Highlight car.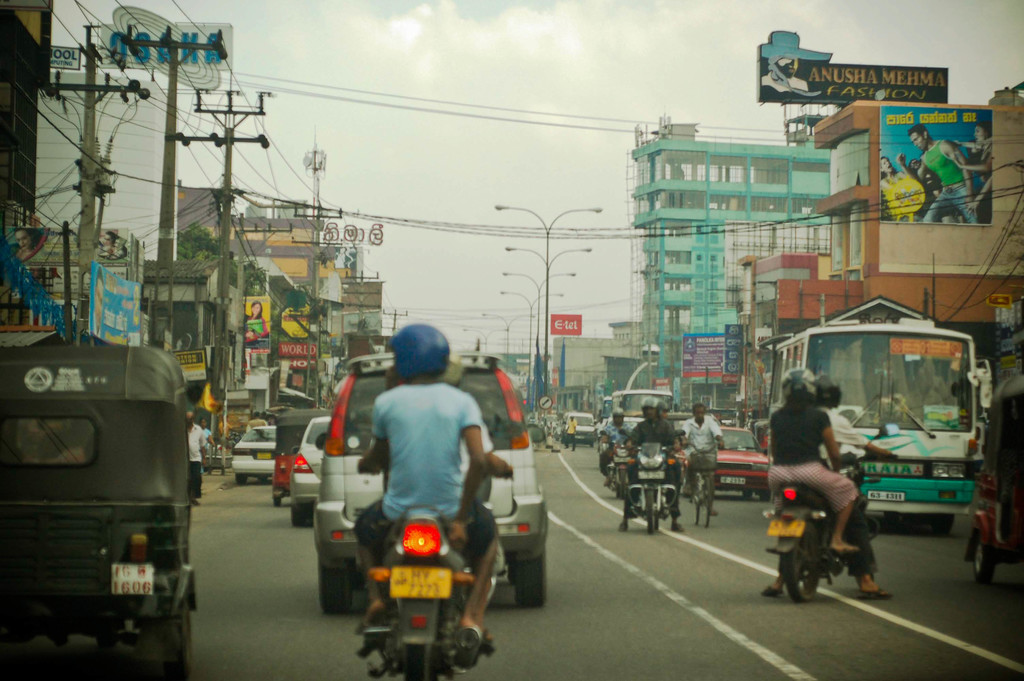
Highlighted region: (312,359,545,609).
